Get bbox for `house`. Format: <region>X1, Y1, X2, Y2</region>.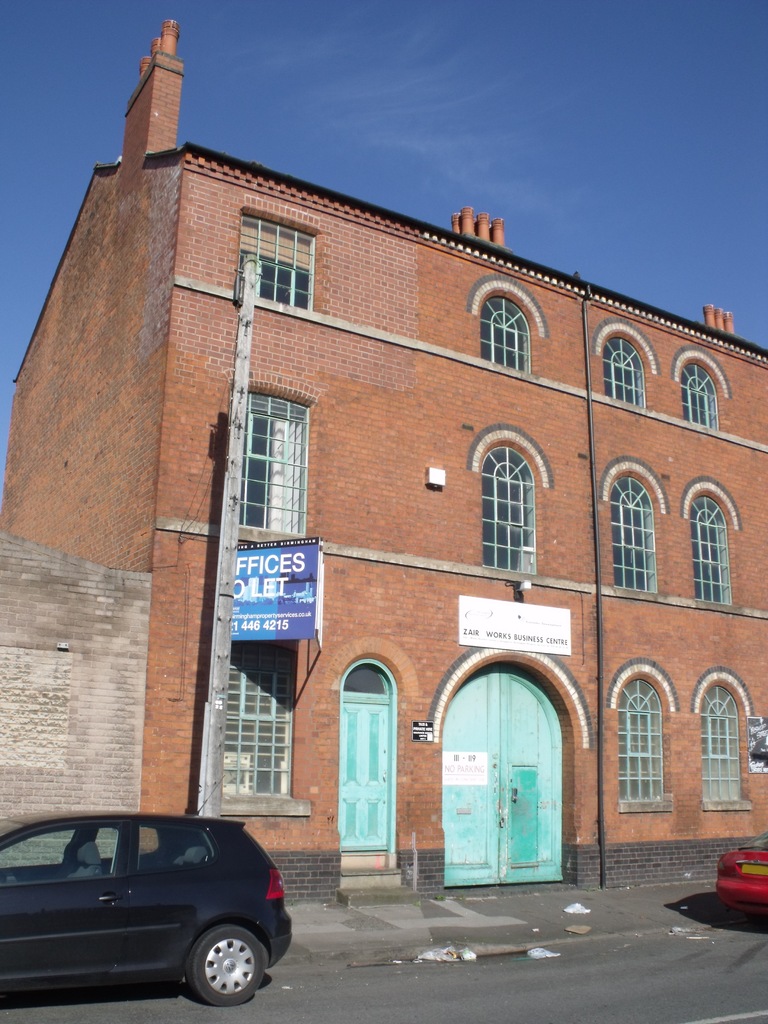
<region>0, 526, 152, 886</region>.
